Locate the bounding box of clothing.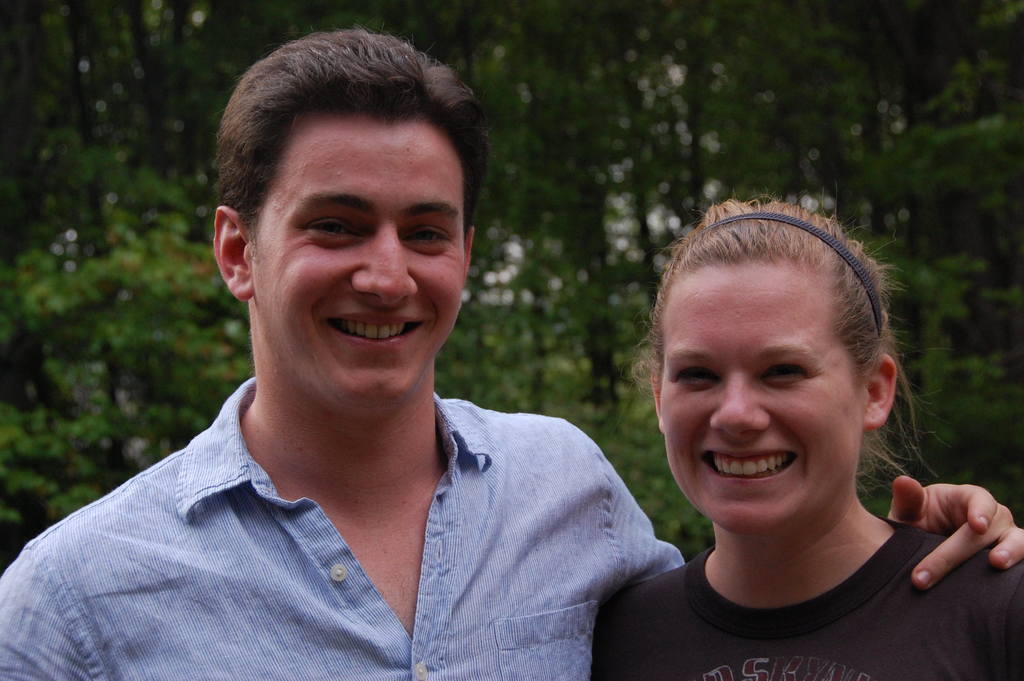
Bounding box: rect(594, 511, 1023, 680).
